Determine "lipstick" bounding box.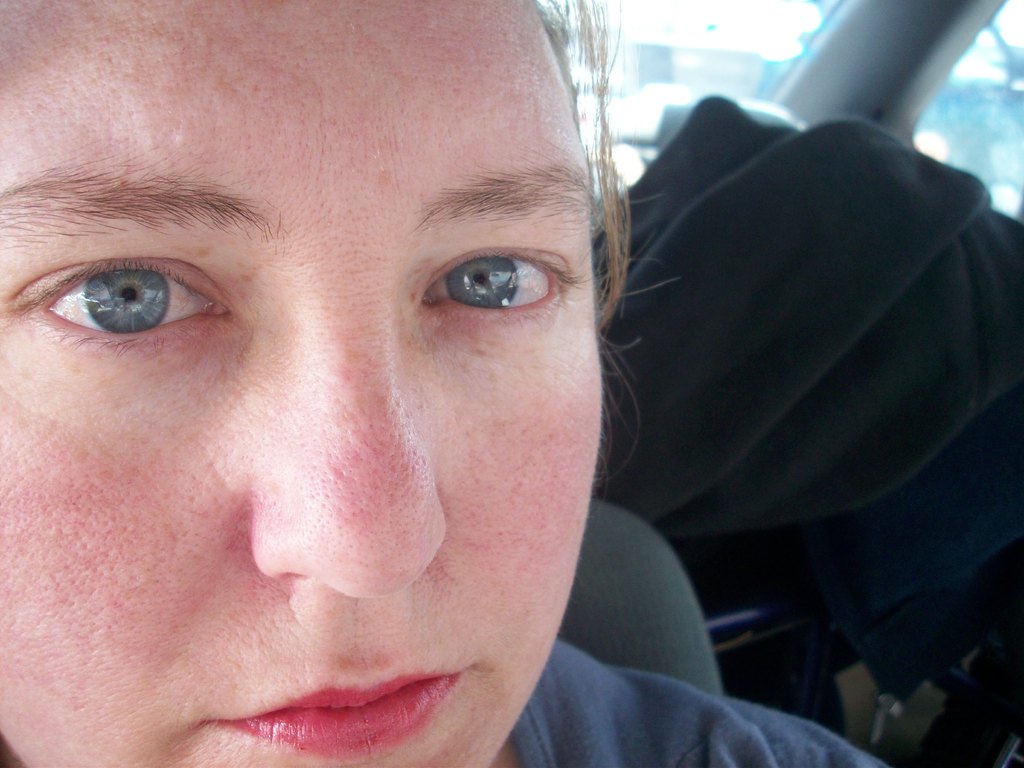
Determined: <bbox>212, 670, 461, 758</bbox>.
